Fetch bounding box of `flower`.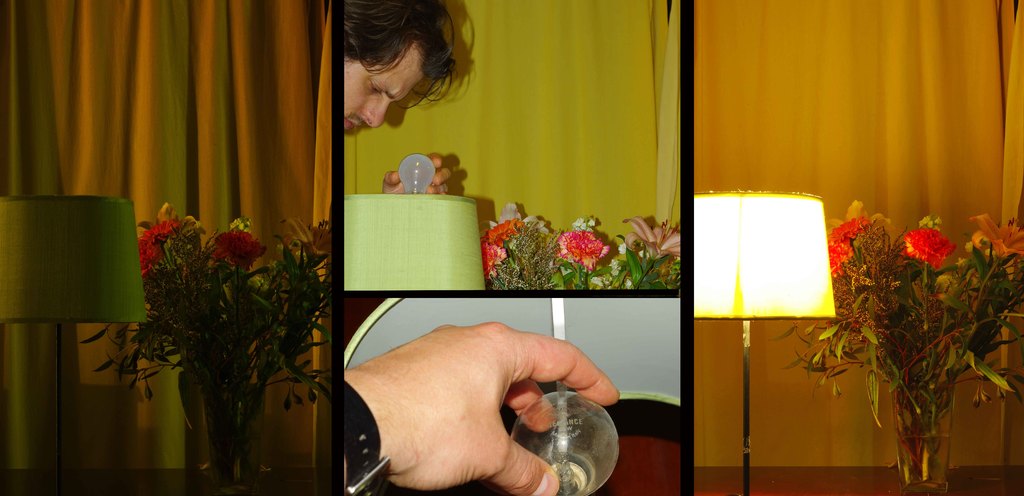
Bbox: [147,218,180,242].
